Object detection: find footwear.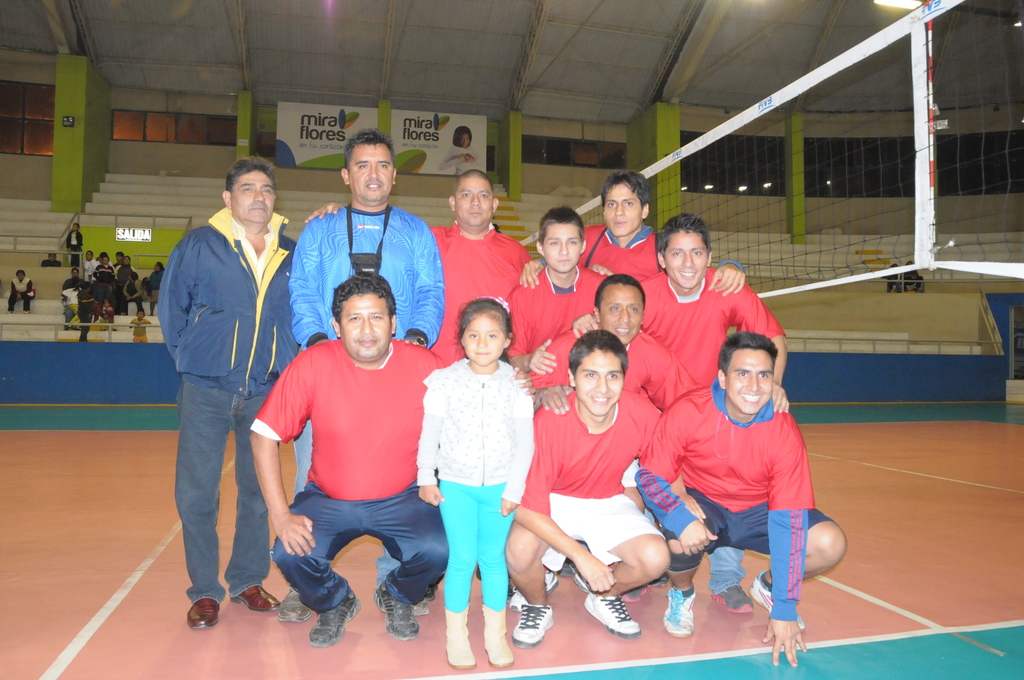
rect(510, 599, 556, 644).
